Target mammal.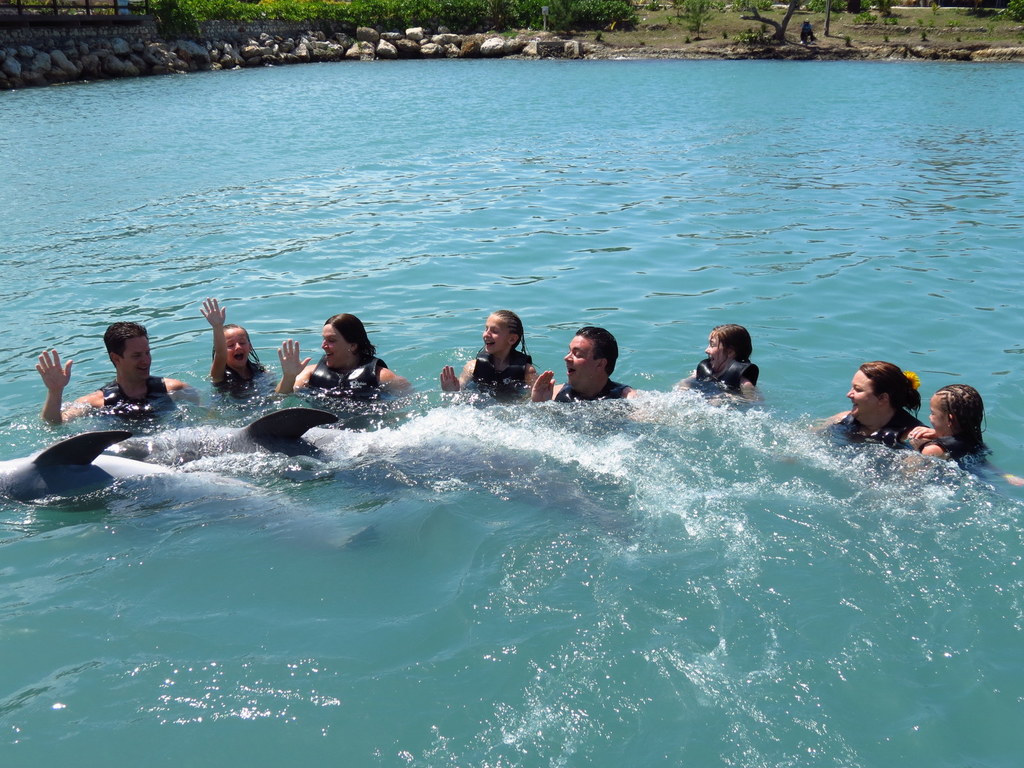
Target region: pyautogui.locateOnScreen(675, 330, 772, 397).
